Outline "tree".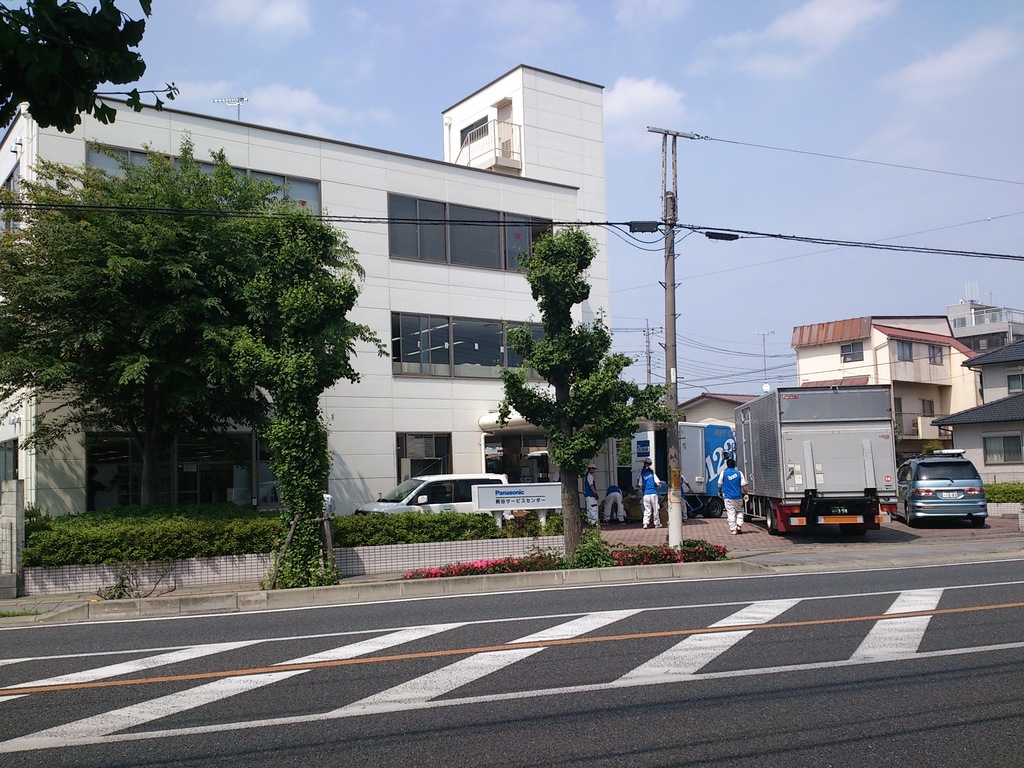
Outline: (left=8, top=115, right=376, bottom=565).
